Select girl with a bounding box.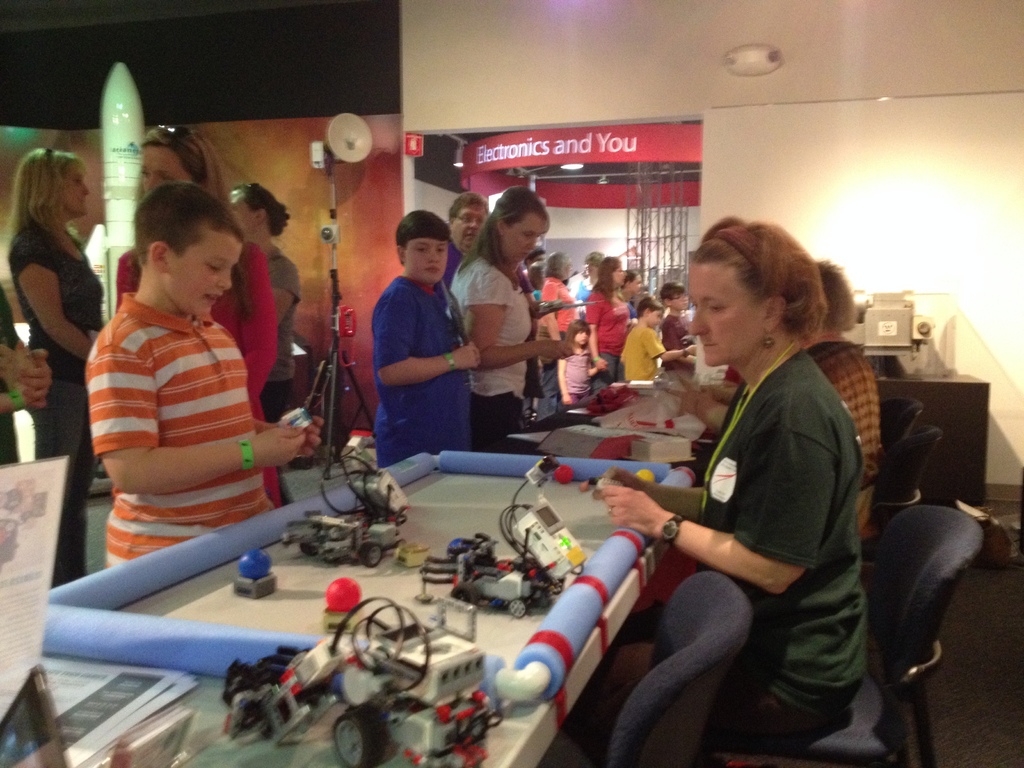
rect(555, 321, 603, 406).
